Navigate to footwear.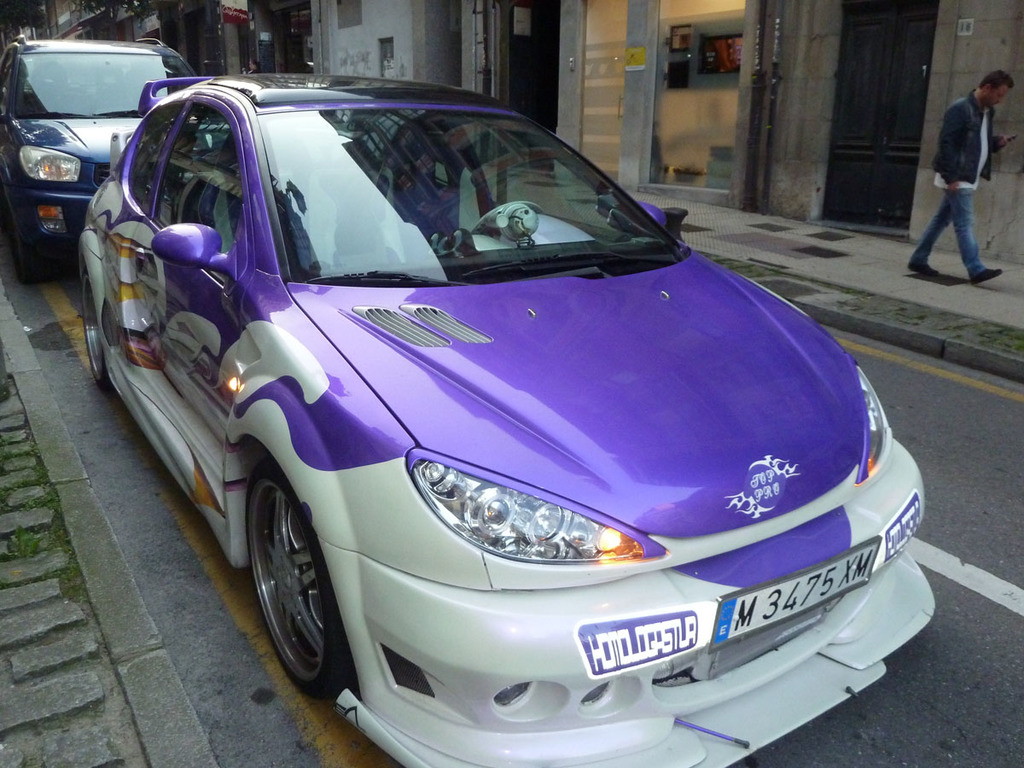
Navigation target: x1=974 y1=268 x2=999 y2=285.
